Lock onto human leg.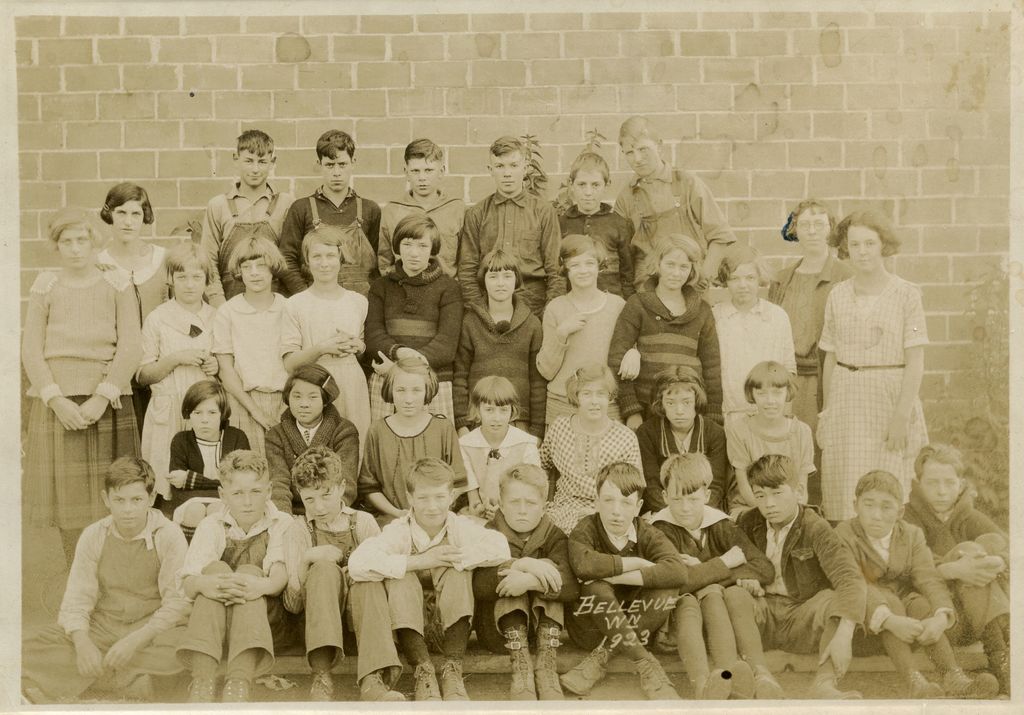
Locked: 728, 584, 776, 694.
